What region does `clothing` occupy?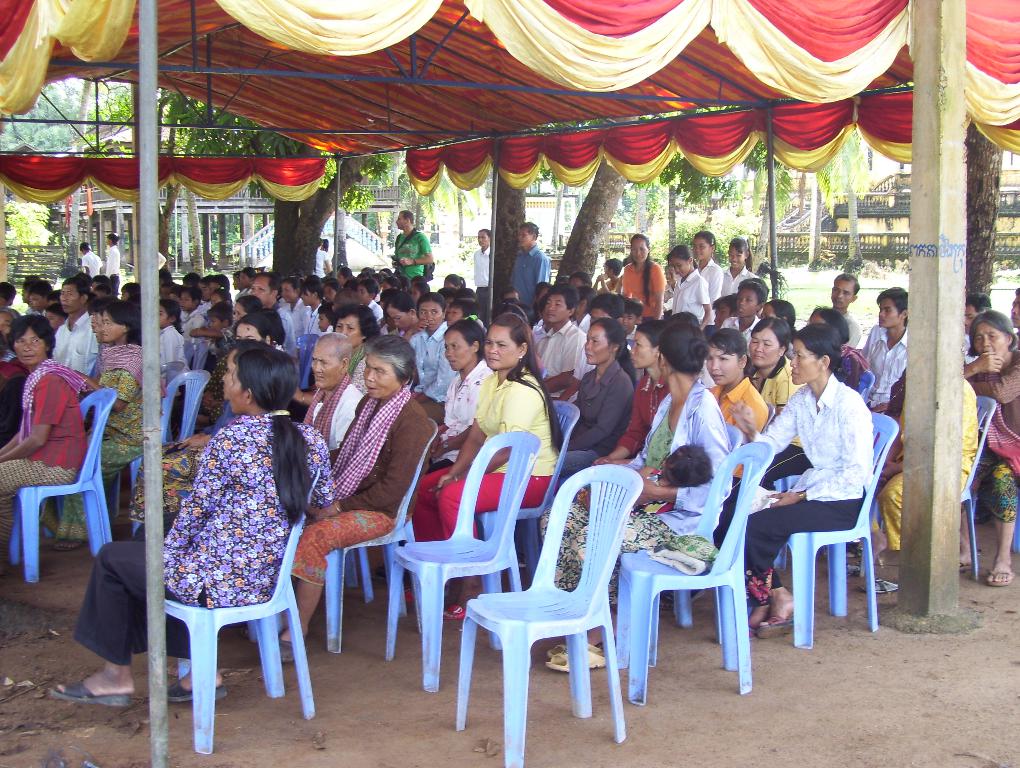
<bbox>975, 347, 1019, 523</bbox>.
